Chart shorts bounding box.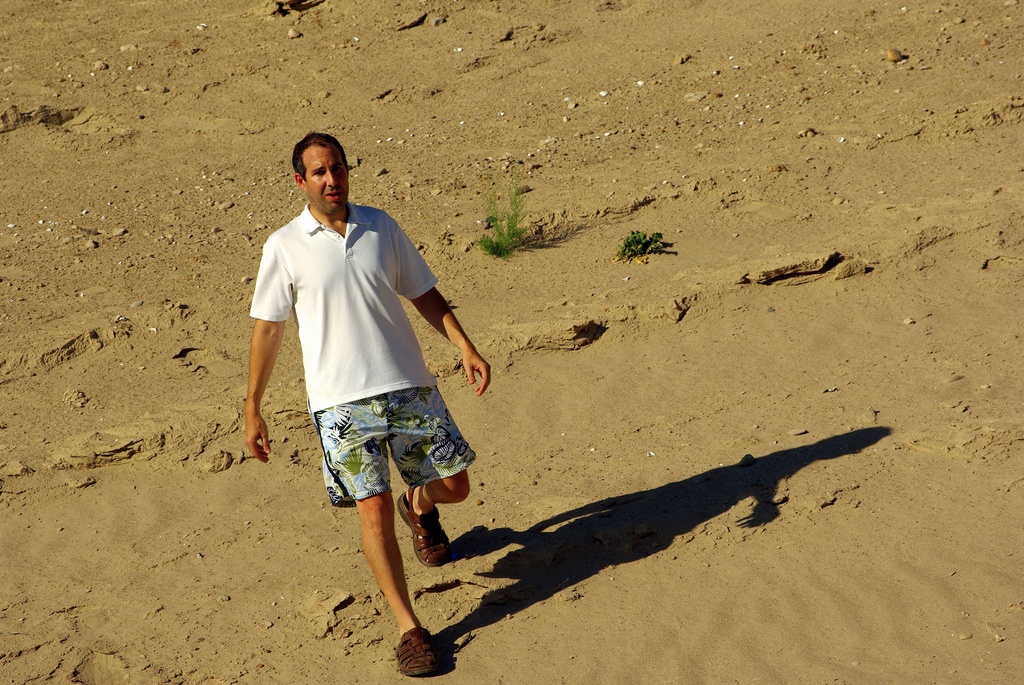
Charted: (x1=292, y1=397, x2=472, y2=508).
